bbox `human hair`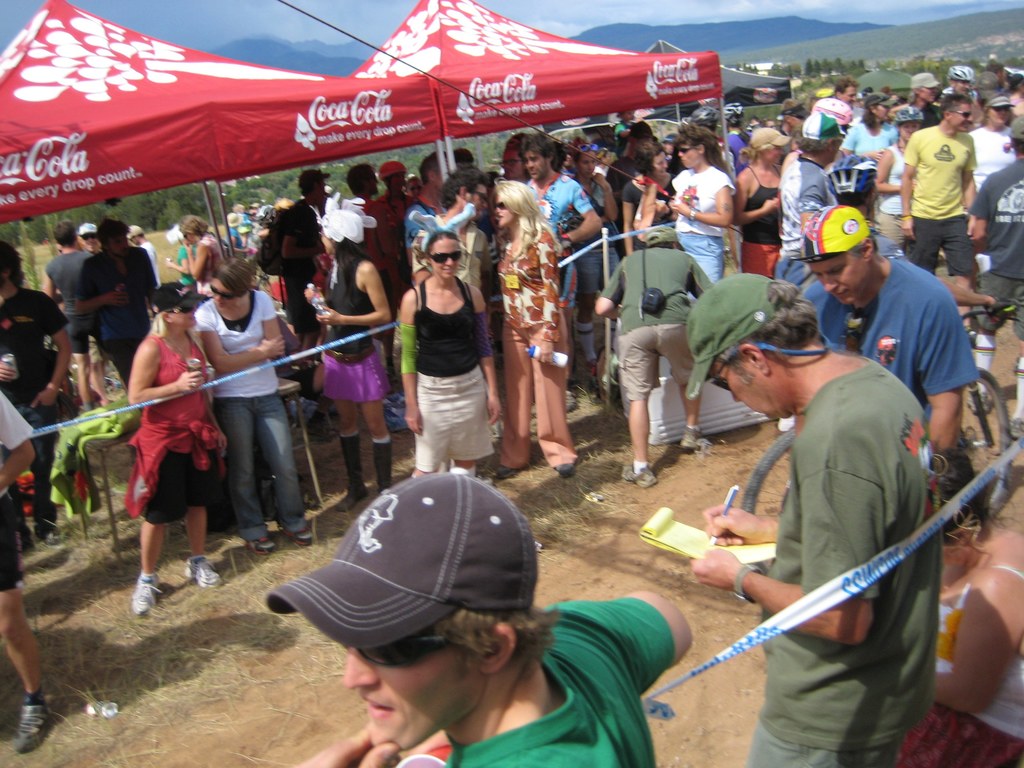
left=904, top=84, right=920, bottom=106
